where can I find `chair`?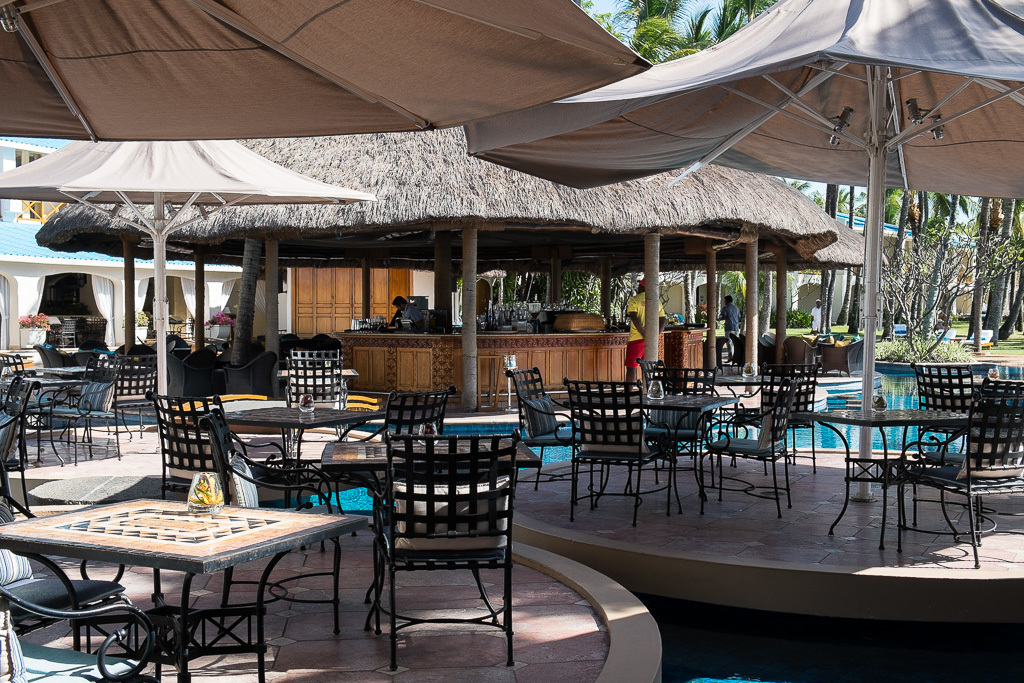
You can find it at 727 332 746 369.
